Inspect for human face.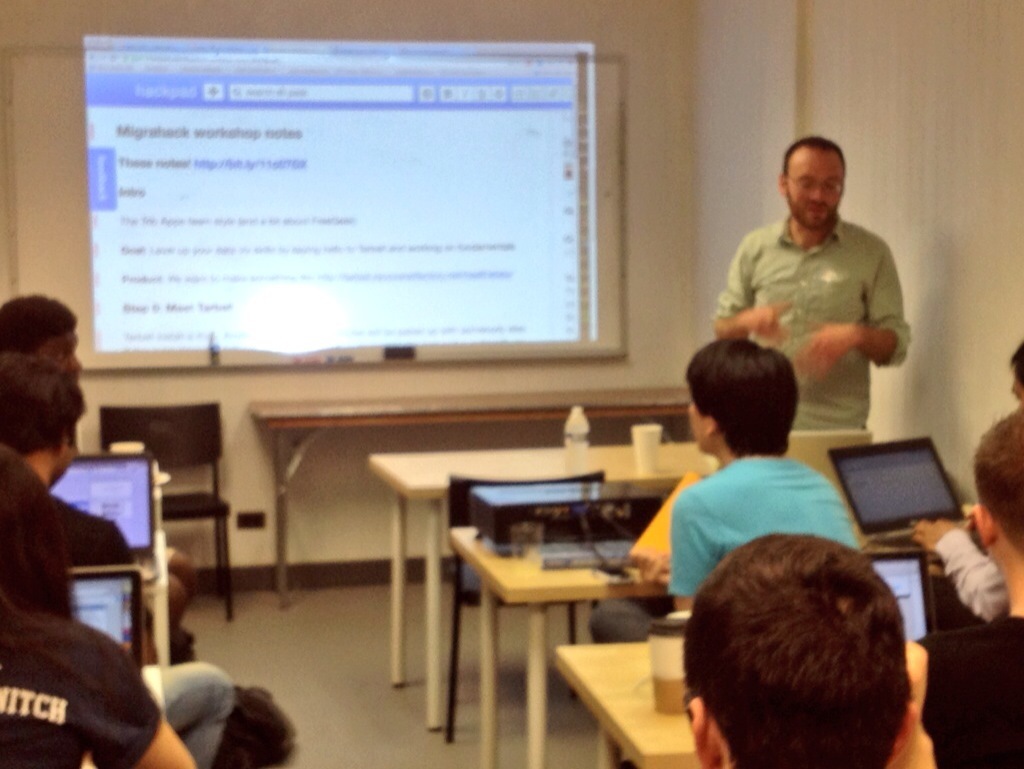
Inspection: l=787, t=146, r=842, b=227.
